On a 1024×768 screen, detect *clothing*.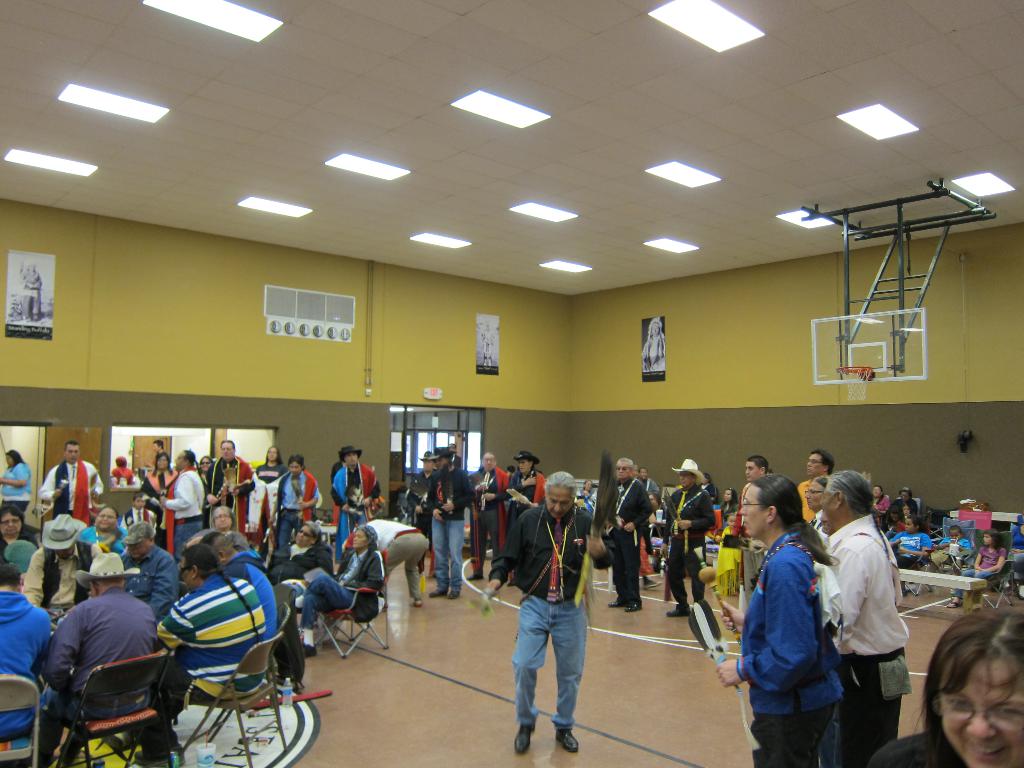
bbox(199, 517, 249, 553).
